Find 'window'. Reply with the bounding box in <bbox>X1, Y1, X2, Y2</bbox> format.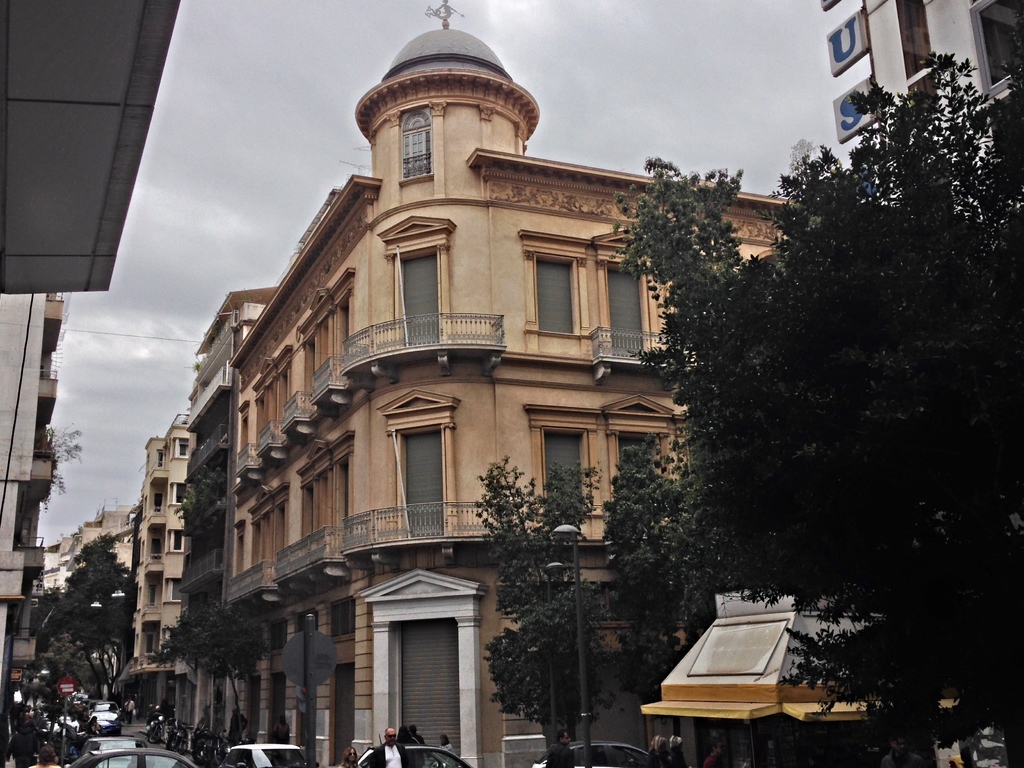
<bbox>902, 0, 937, 77</bbox>.
